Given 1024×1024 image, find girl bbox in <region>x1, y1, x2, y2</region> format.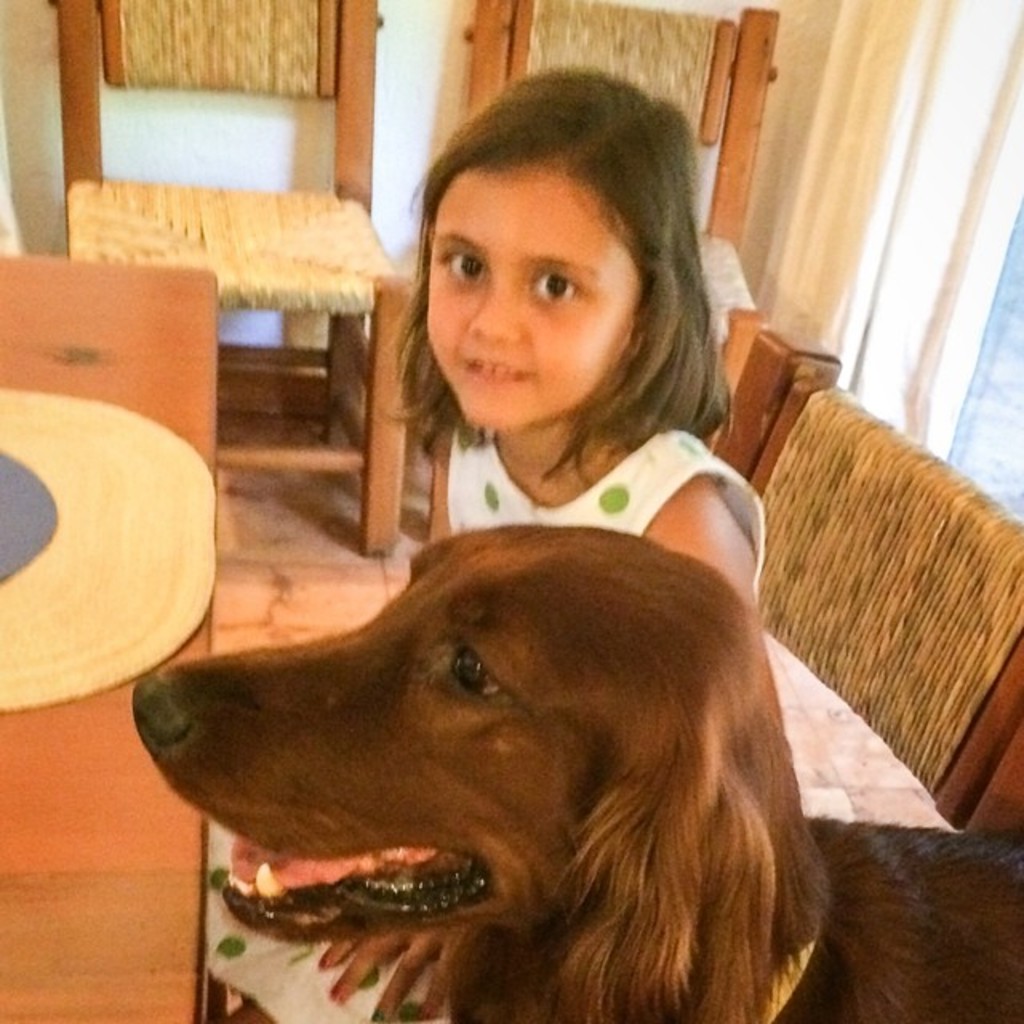
<region>205, 58, 763, 1022</region>.
